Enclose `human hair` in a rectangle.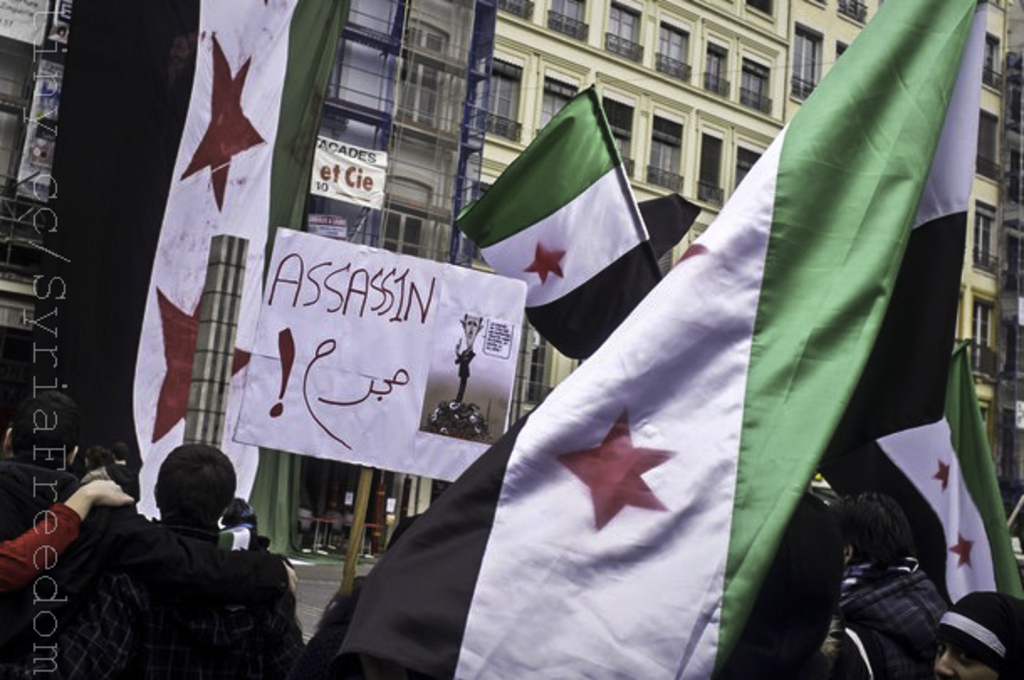
10, 391, 82, 468.
